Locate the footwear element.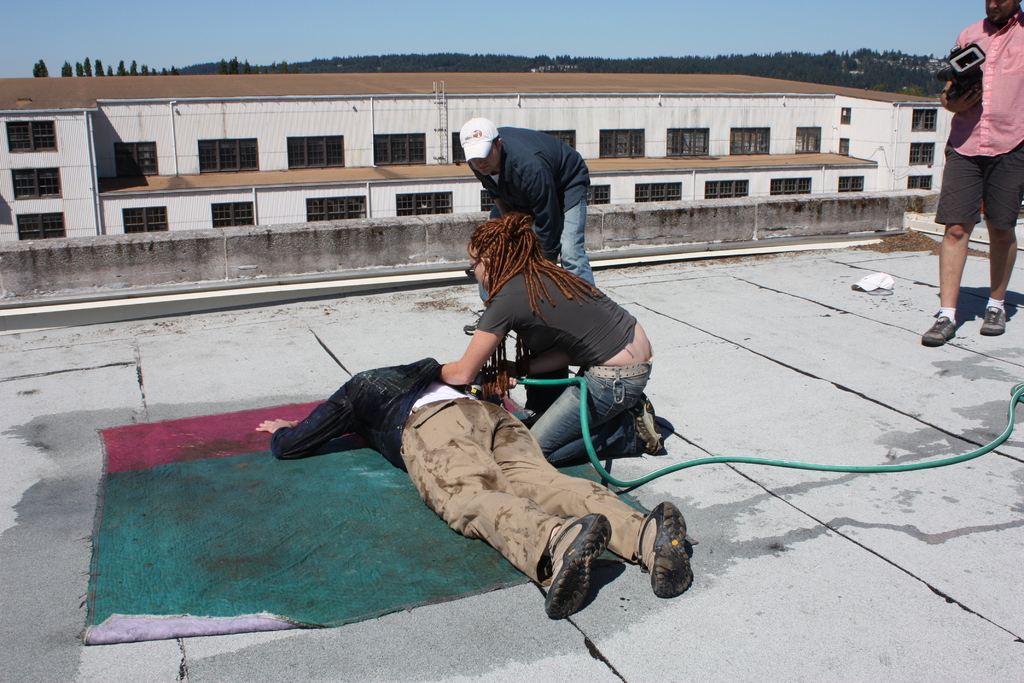
Element bbox: box=[633, 499, 696, 598].
